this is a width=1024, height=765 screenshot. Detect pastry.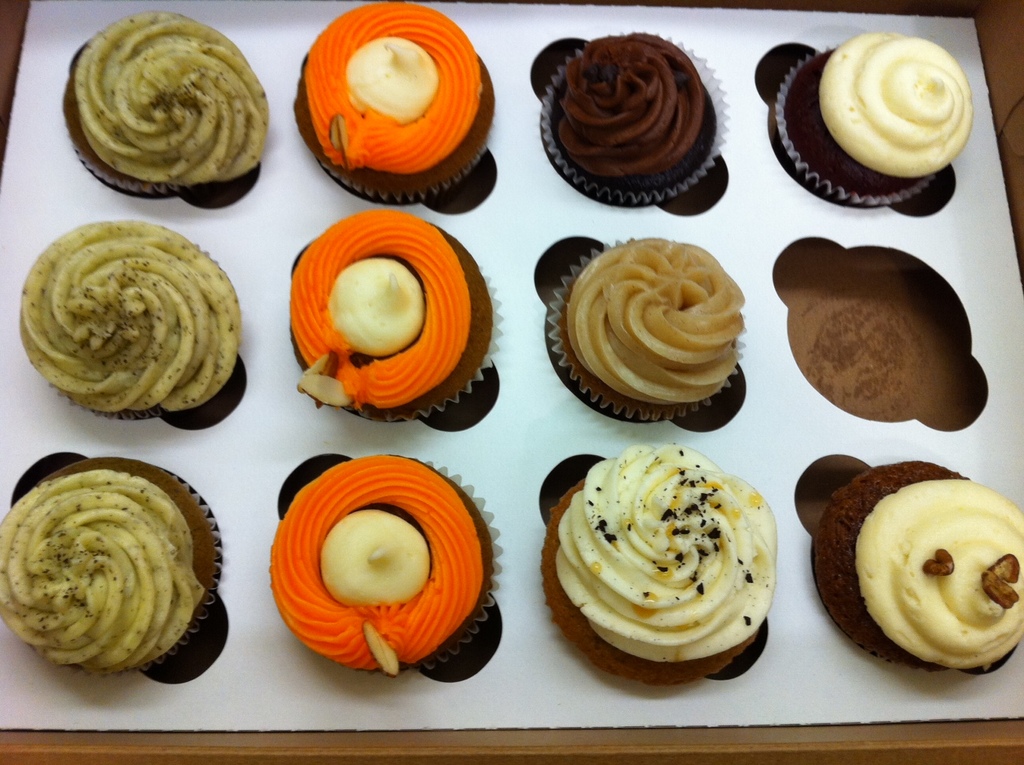
[x1=813, y1=461, x2=1023, y2=668].
